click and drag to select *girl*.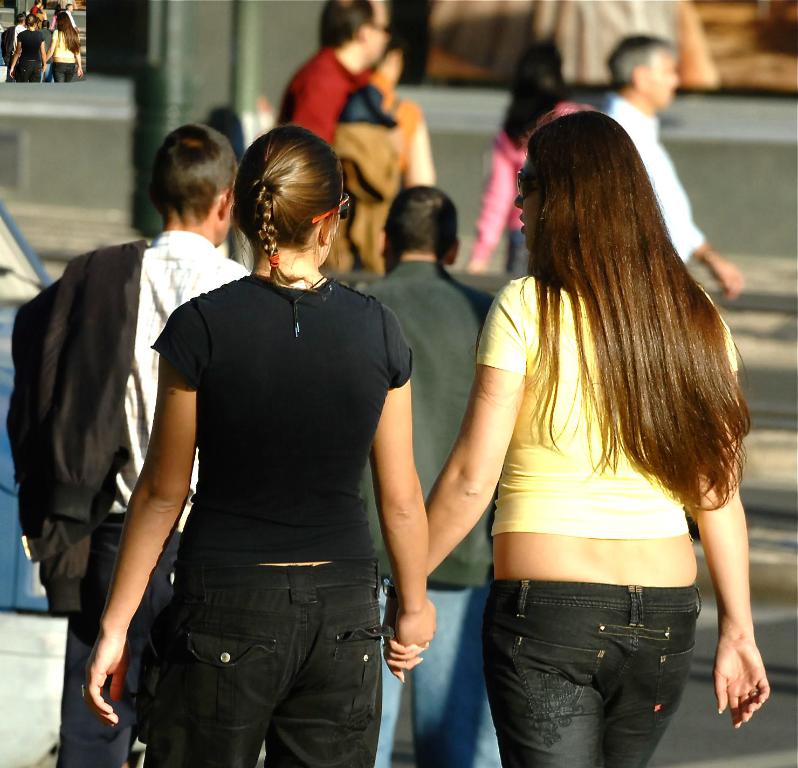
Selection: (386,109,779,767).
